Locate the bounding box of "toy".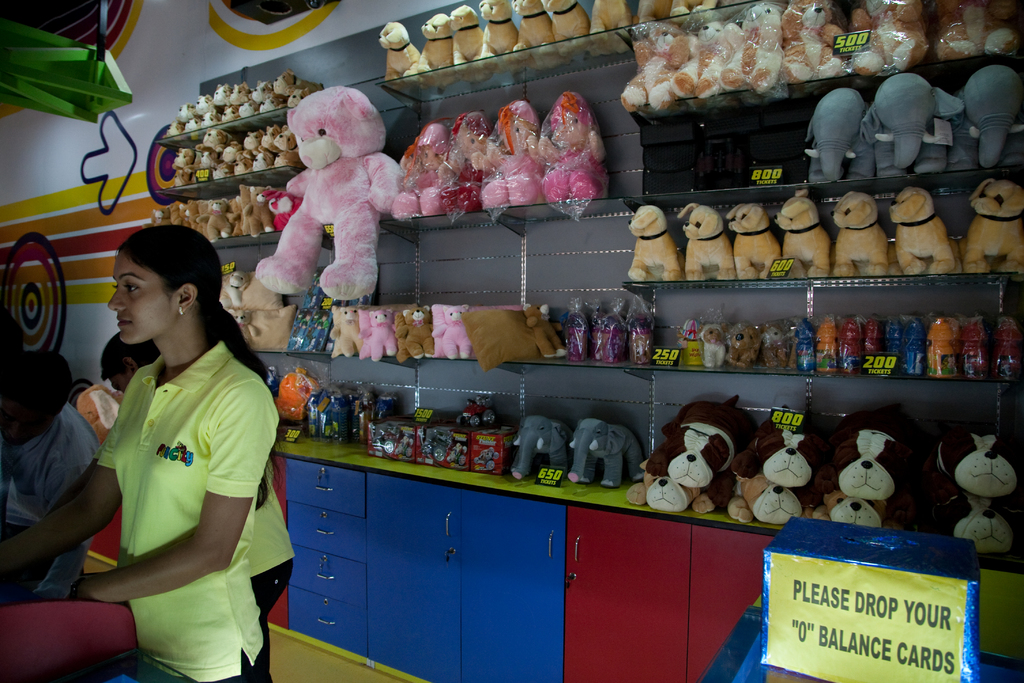
Bounding box: bbox=[727, 412, 832, 486].
